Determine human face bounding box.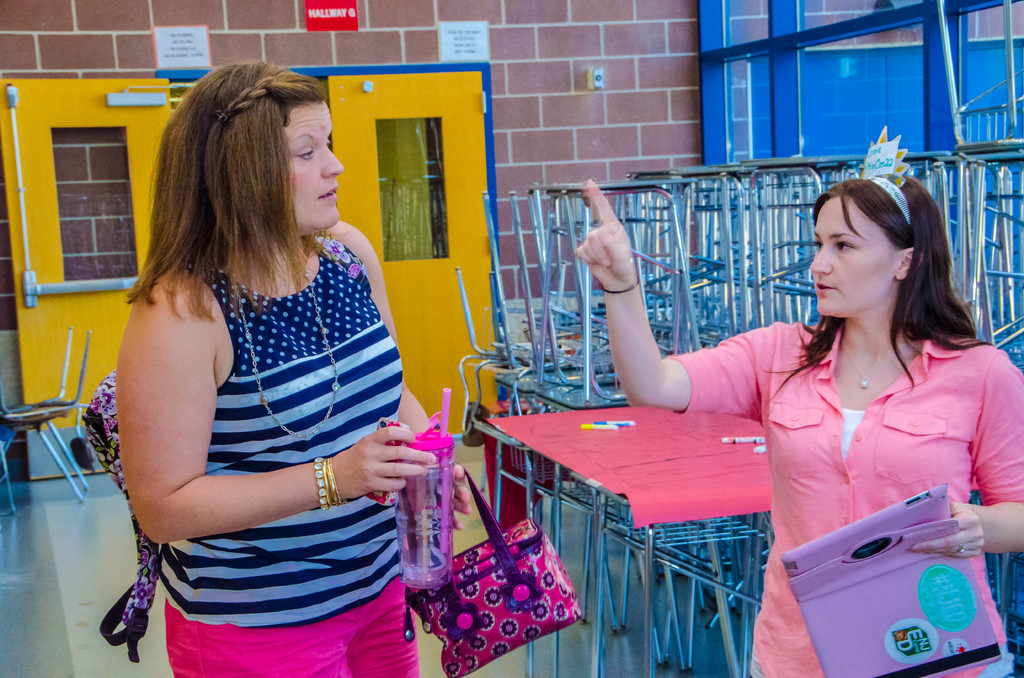
Determined: <bbox>283, 100, 348, 232</bbox>.
